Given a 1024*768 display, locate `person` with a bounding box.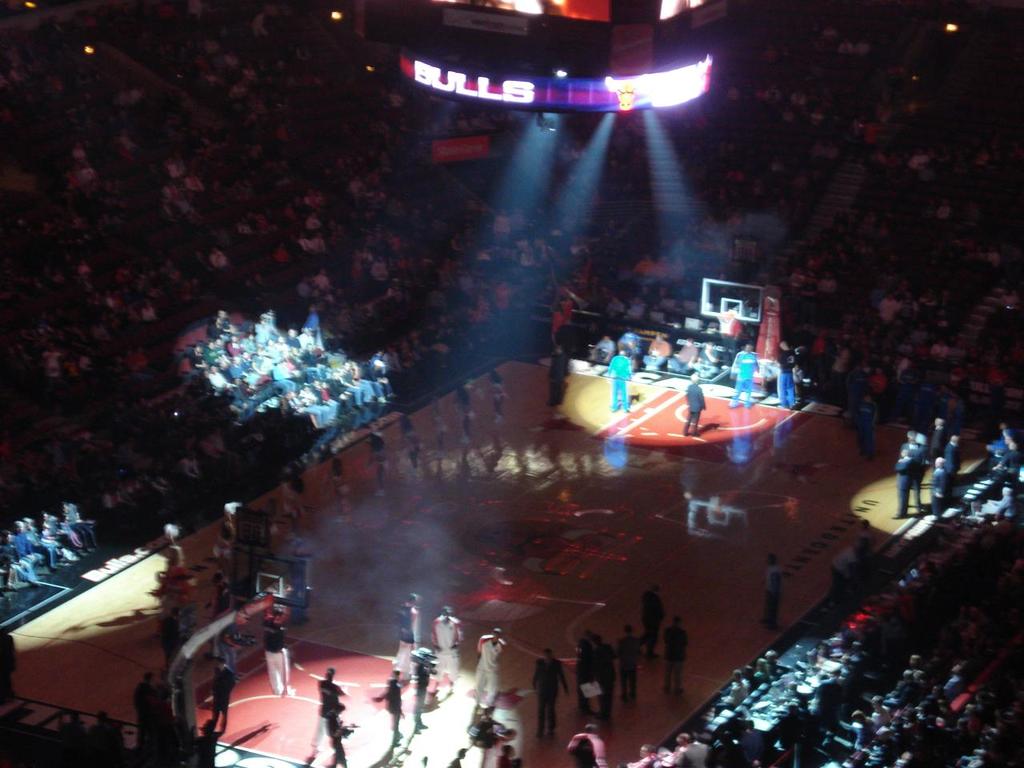
Located: <box>390,414,426,474</box>.
